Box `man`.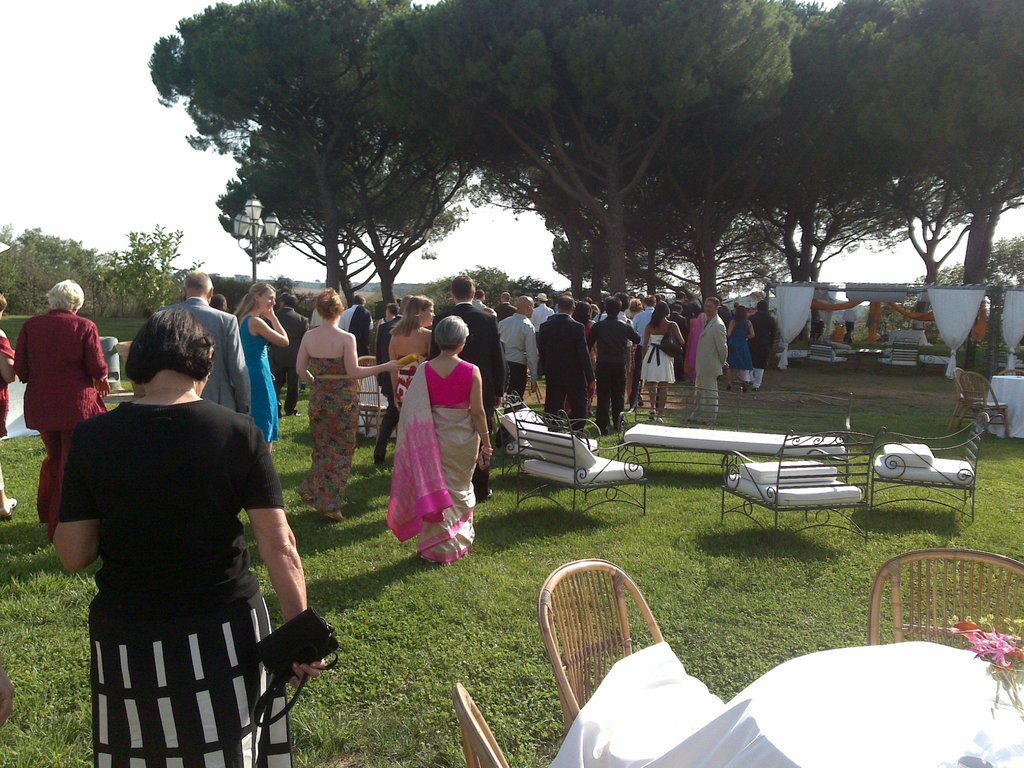
rect(156, 273, 250, 419).
